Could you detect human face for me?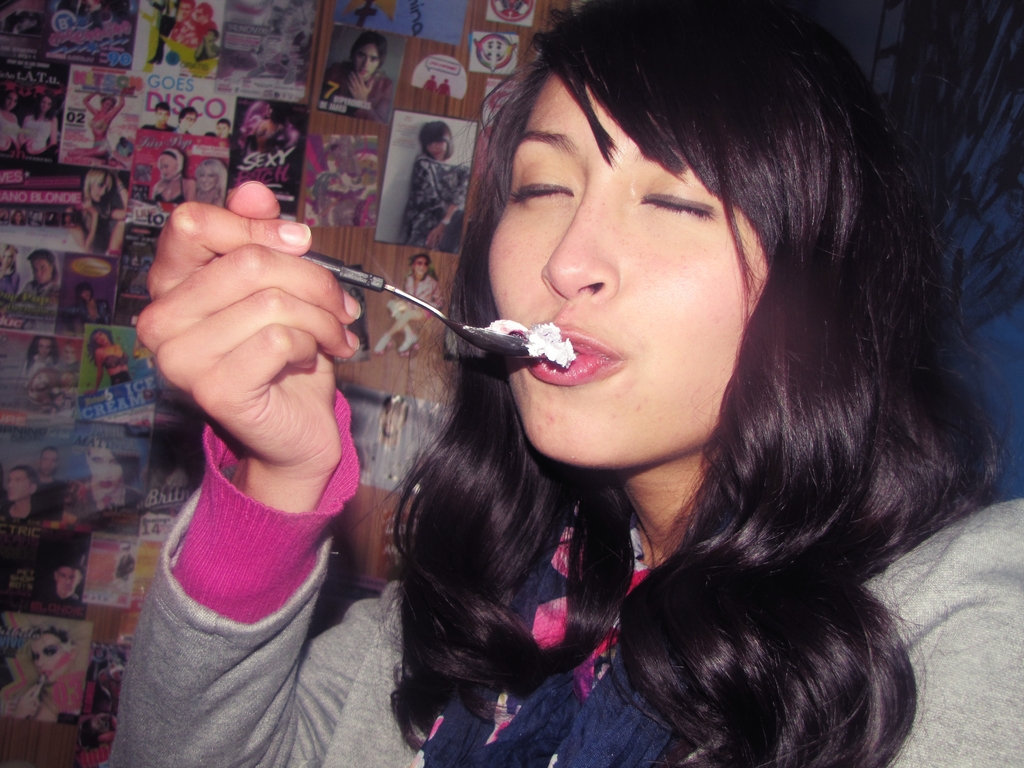
Detection result: (x1=4, y1=90, x2=17, y2=110).
